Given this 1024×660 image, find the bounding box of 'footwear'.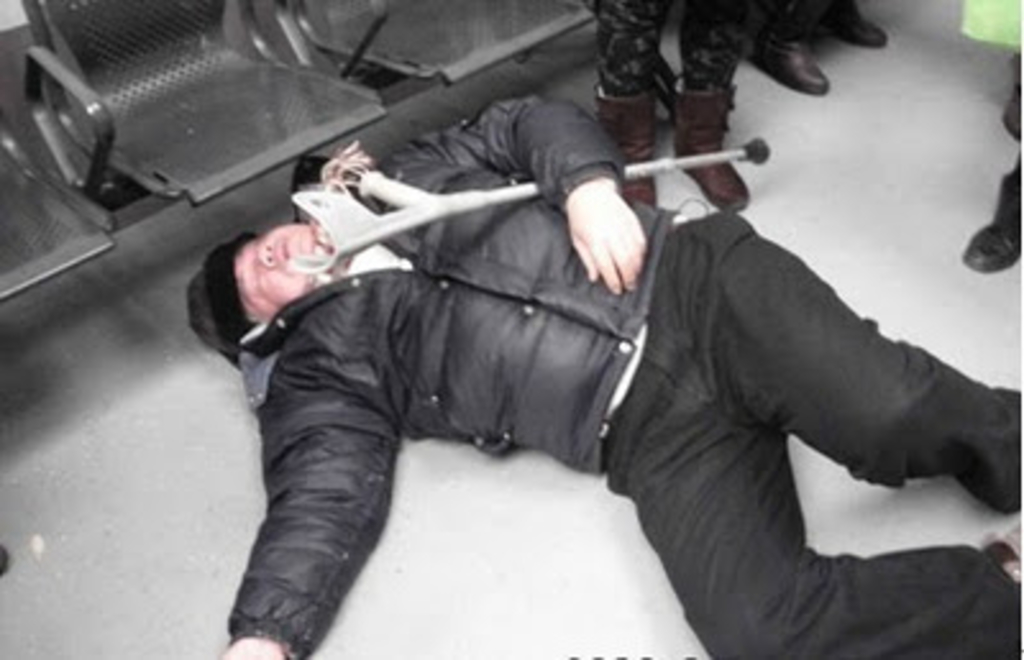
bbox(668, 90, 750, 215).
